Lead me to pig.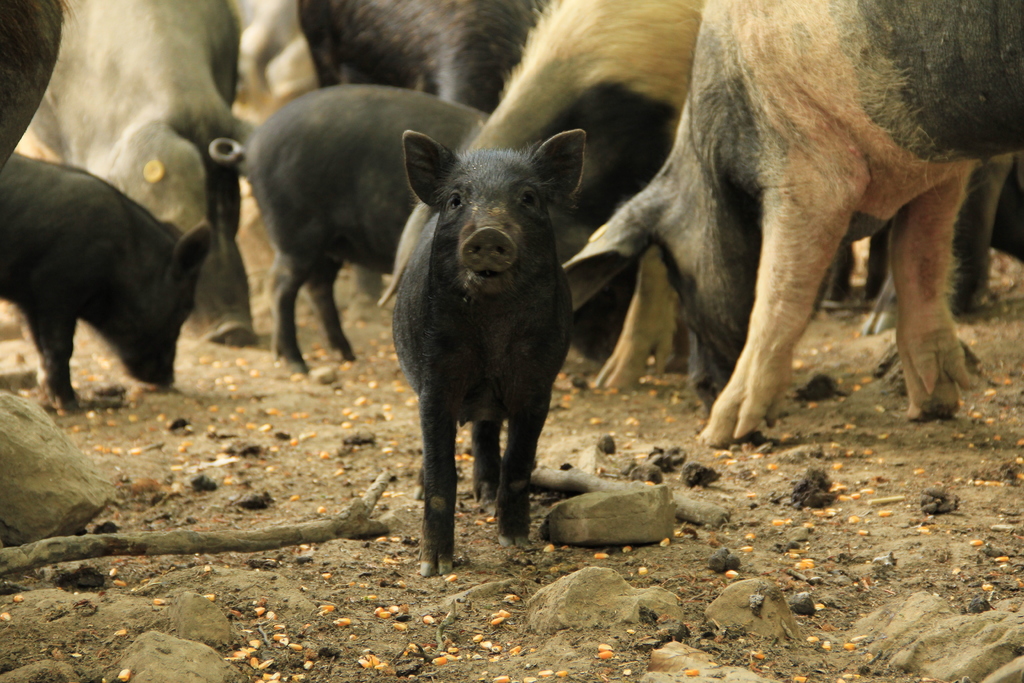
Lead to pyautogui.locateOnScreen(18, 149, 216, 411).
